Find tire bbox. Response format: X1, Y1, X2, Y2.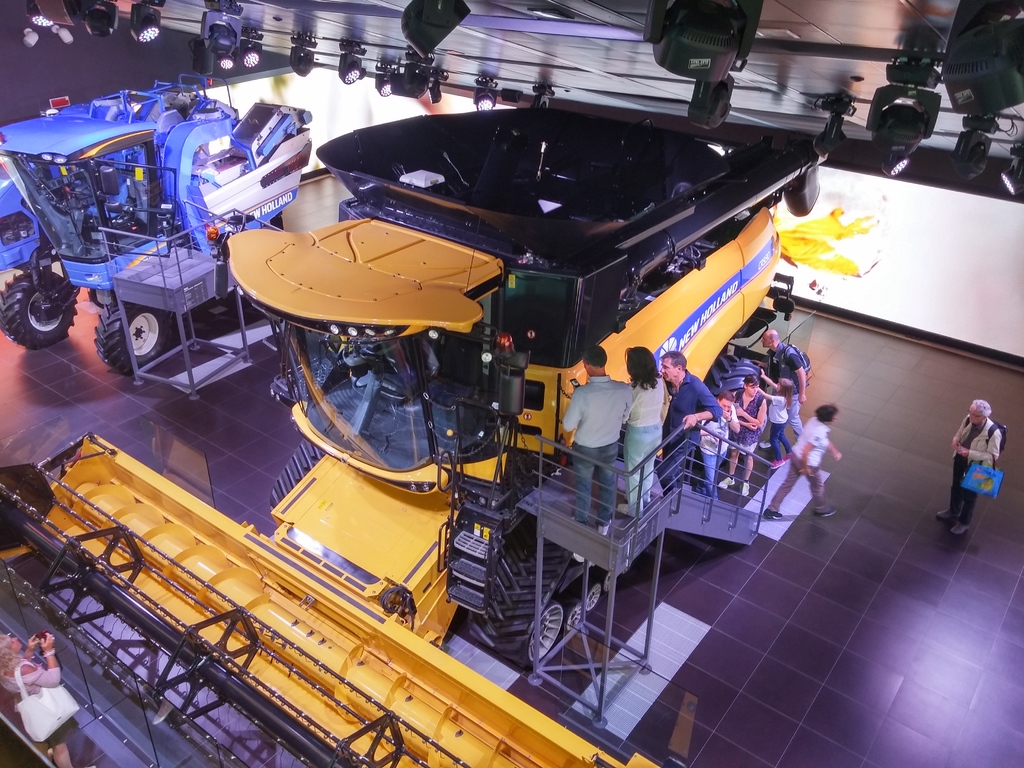
93, 300, 172, 369.
